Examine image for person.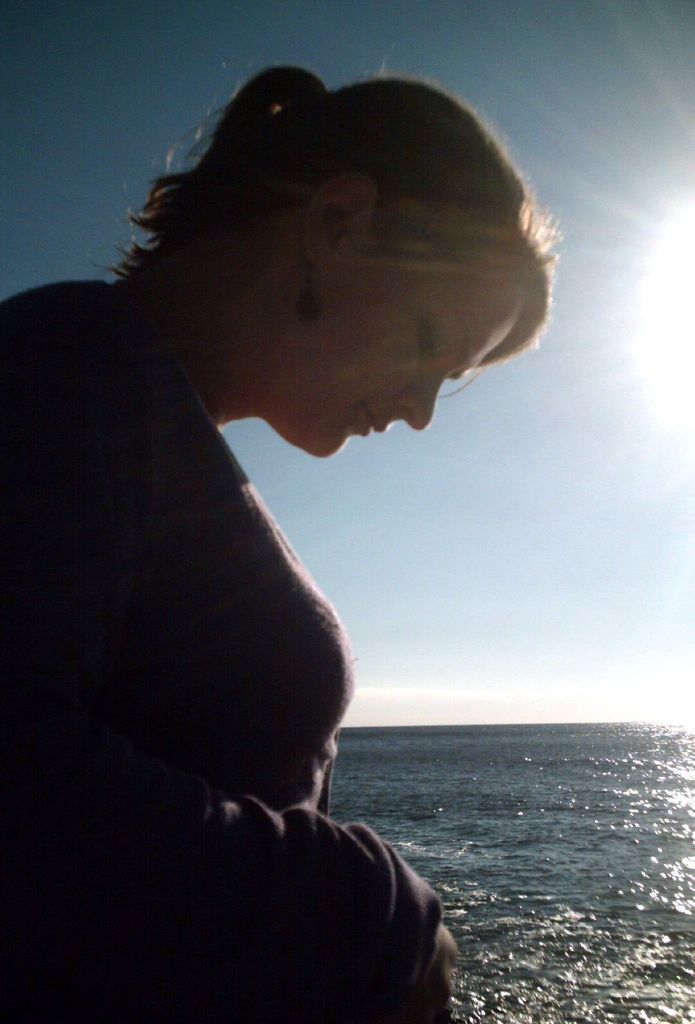
Examination result: [left=0, top=64, right=549, bottom=1023].
